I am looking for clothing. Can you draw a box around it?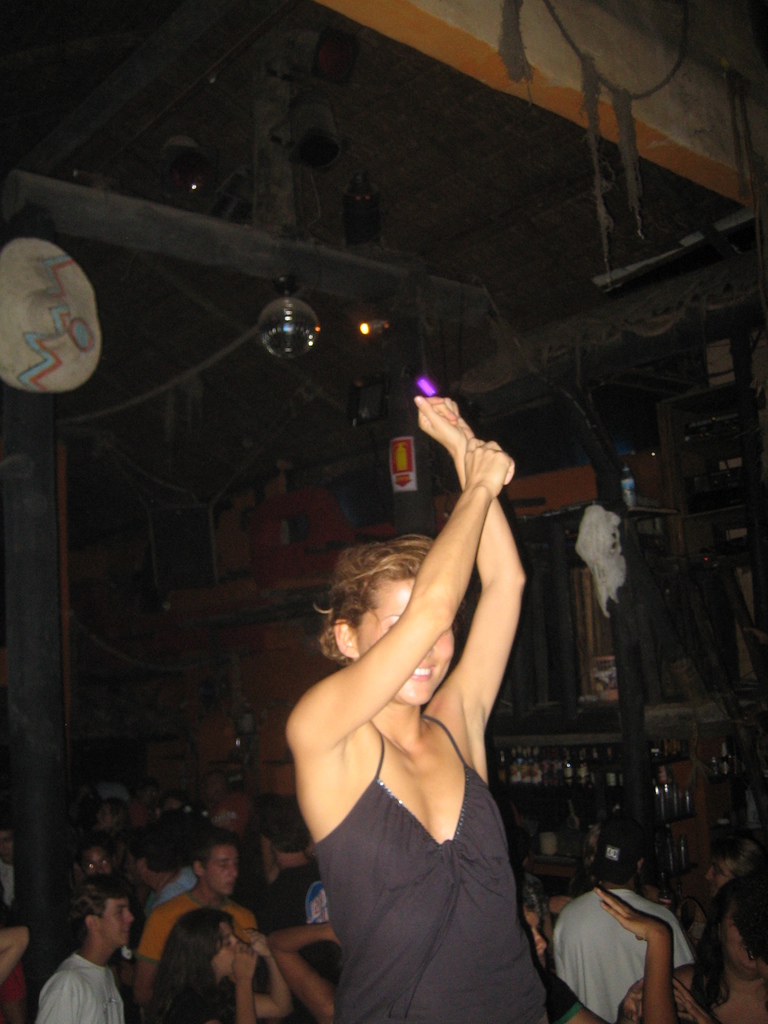
Sure, the bounding box is region(261, 865, 345, 980).
